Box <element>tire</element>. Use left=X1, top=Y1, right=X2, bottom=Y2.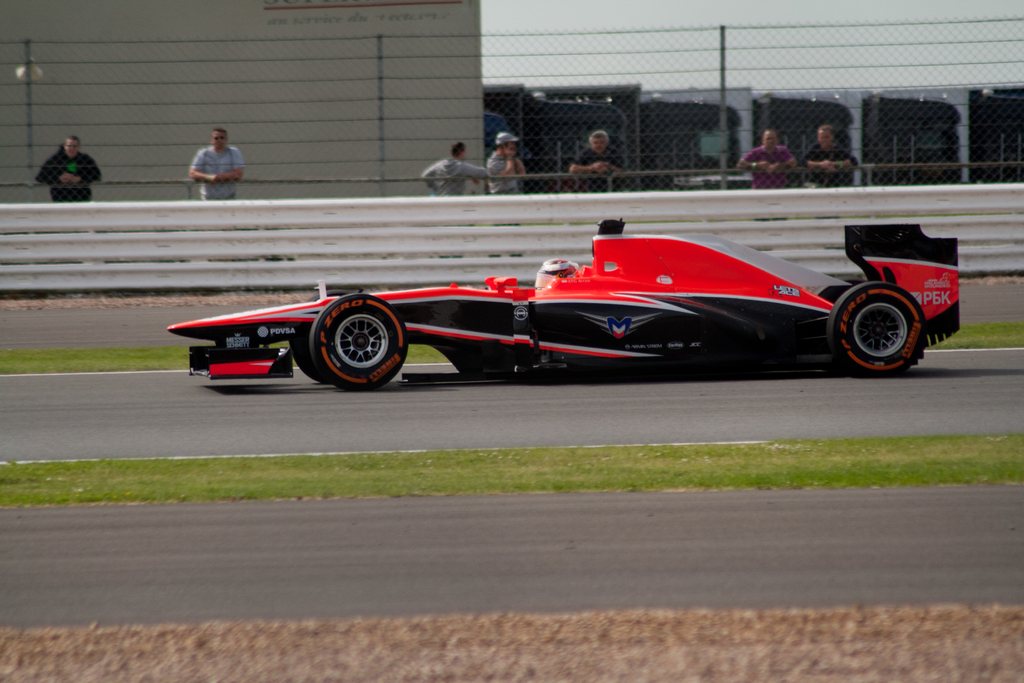
left=826, top=282, right=926, bottom=376.
